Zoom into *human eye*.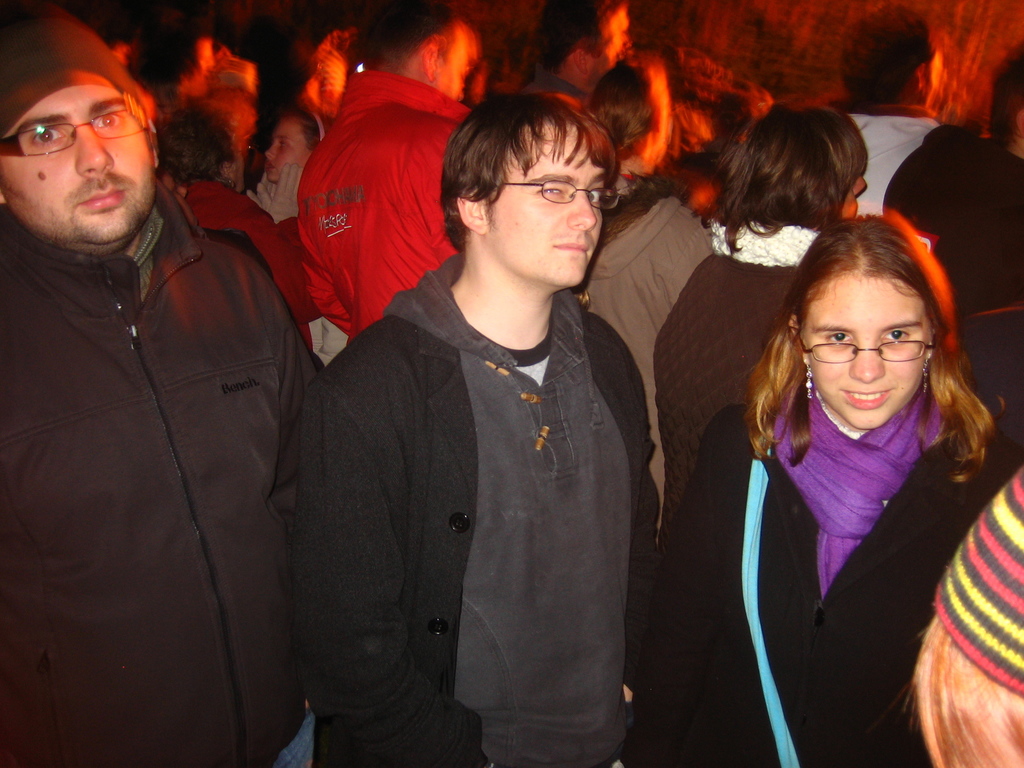
Zoom target: bbox=(29, 124, 63, 152).
